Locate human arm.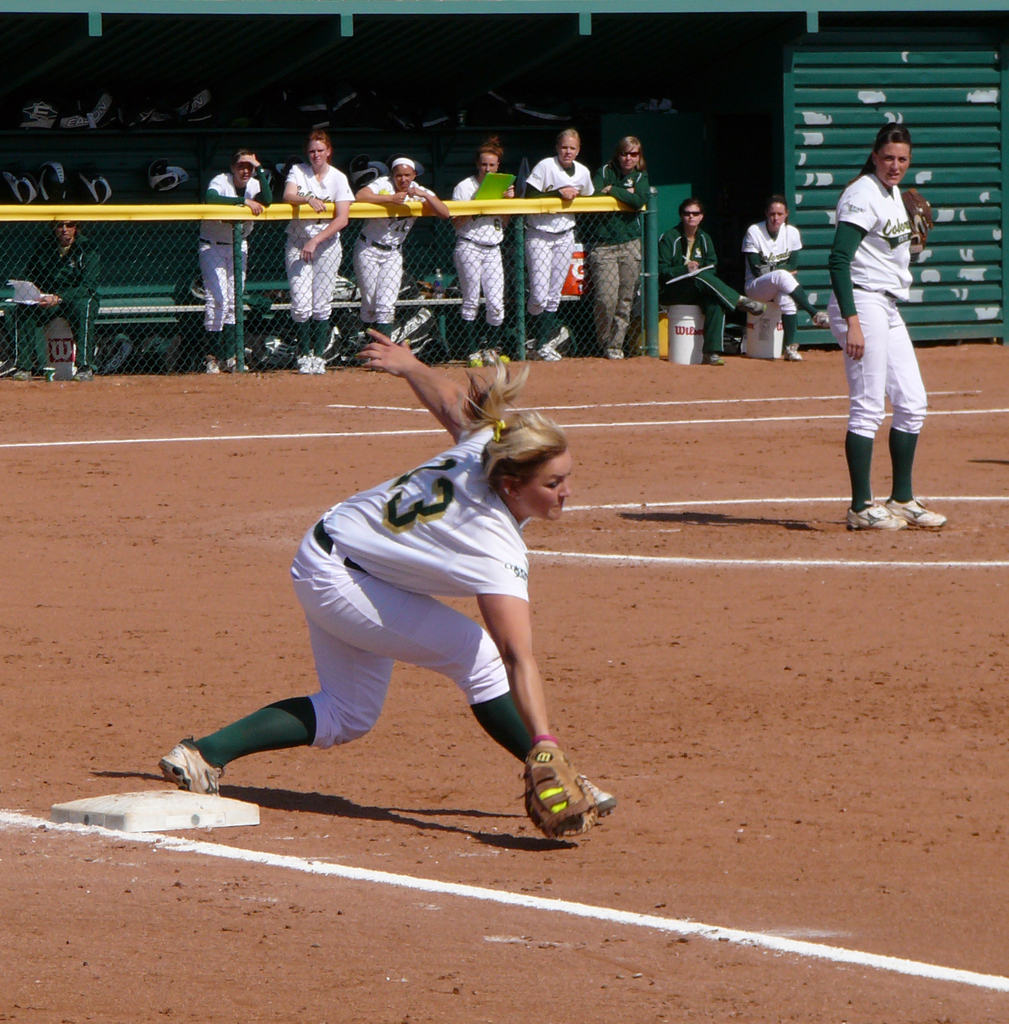
Bounding box: [left=350, top=330, right=521, bottom=435].
